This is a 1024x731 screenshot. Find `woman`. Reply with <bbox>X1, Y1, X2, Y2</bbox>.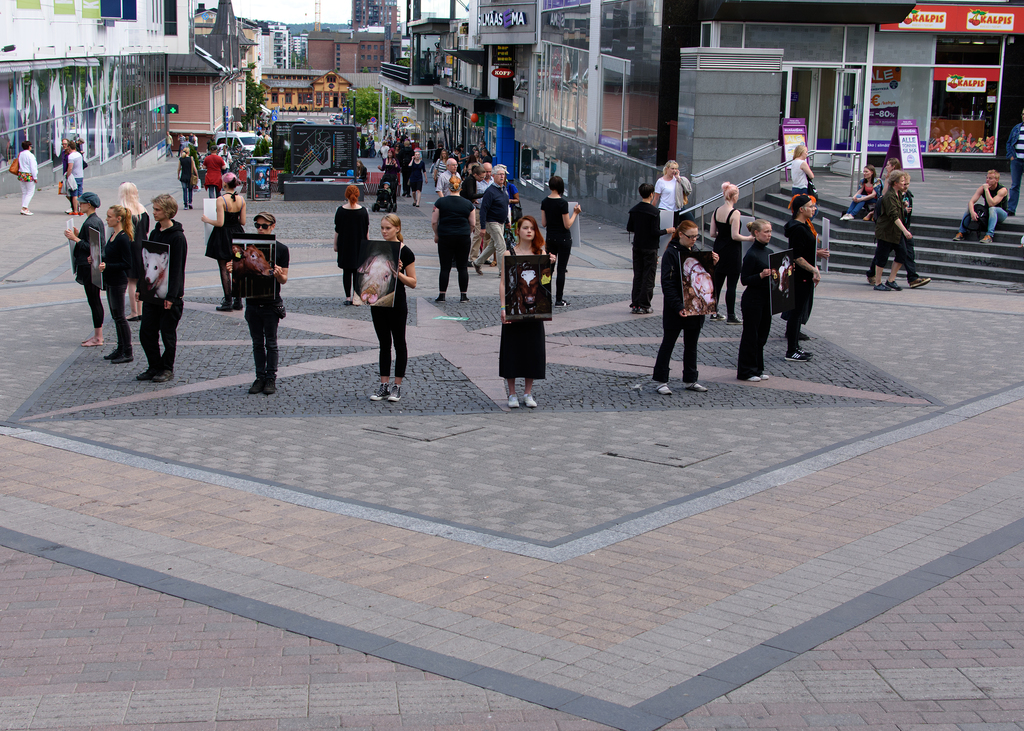
<bbox>405, 150, 428, 205</bbox>.
